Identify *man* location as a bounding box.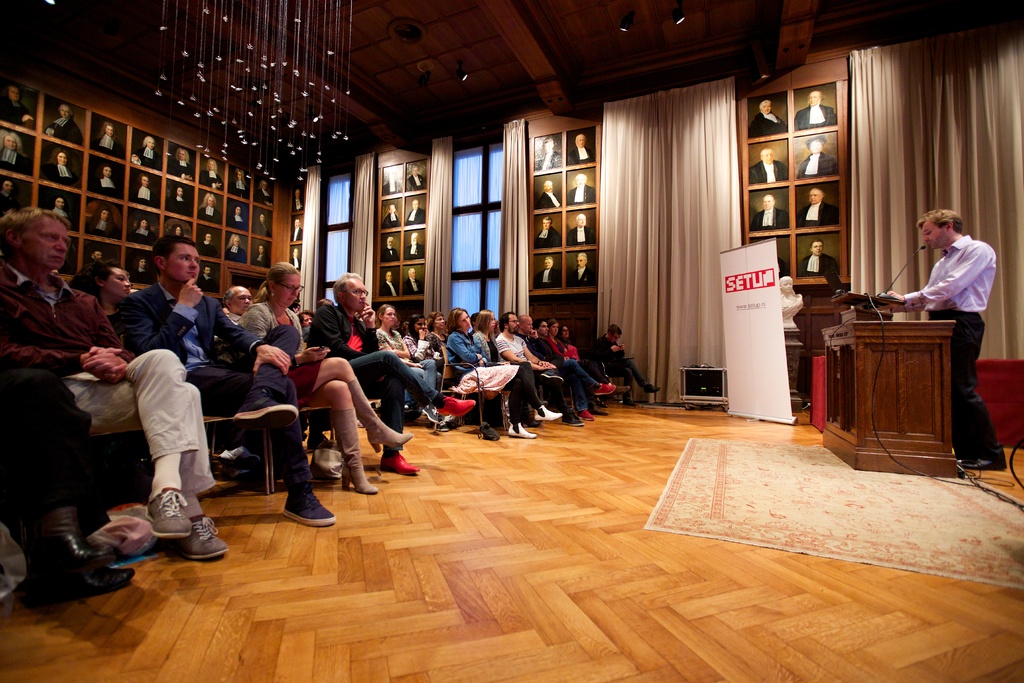
detection(877, 199, 997, 463).
